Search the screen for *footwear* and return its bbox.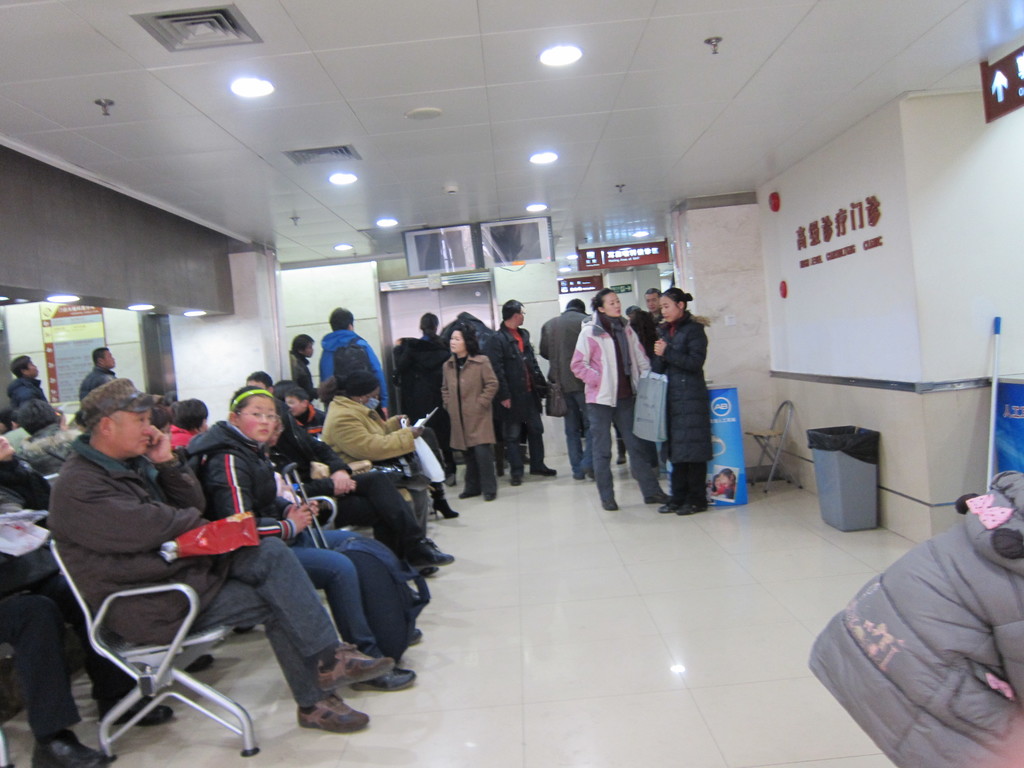
Found: [left=356, top=667, right=419, bottom=689].
